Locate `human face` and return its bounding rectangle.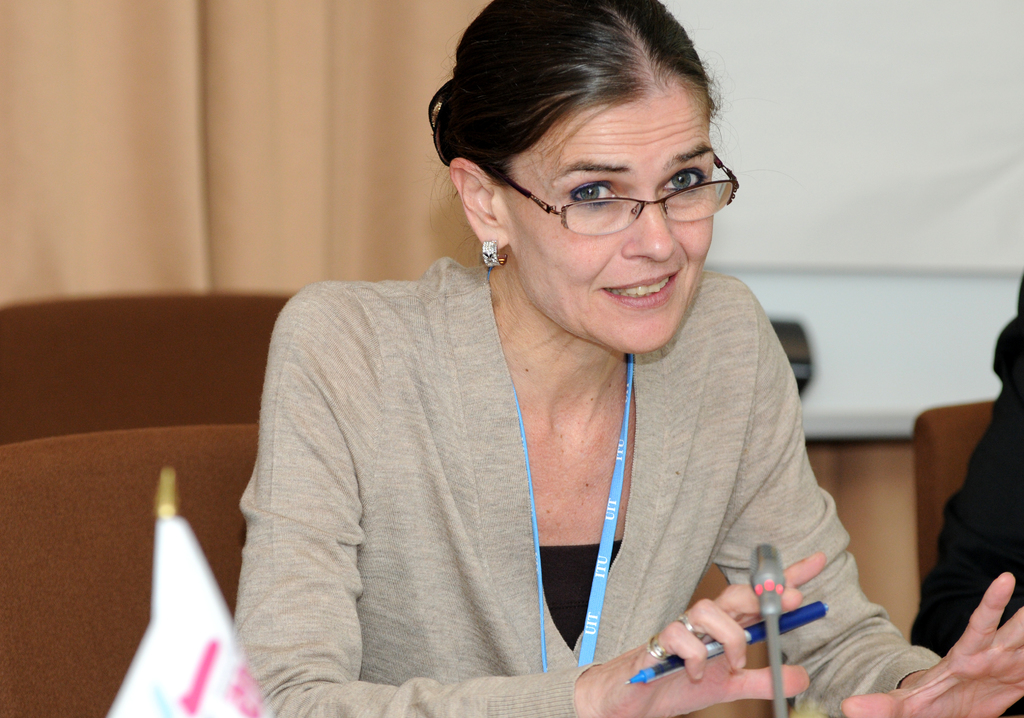
[497,91,719,353].
